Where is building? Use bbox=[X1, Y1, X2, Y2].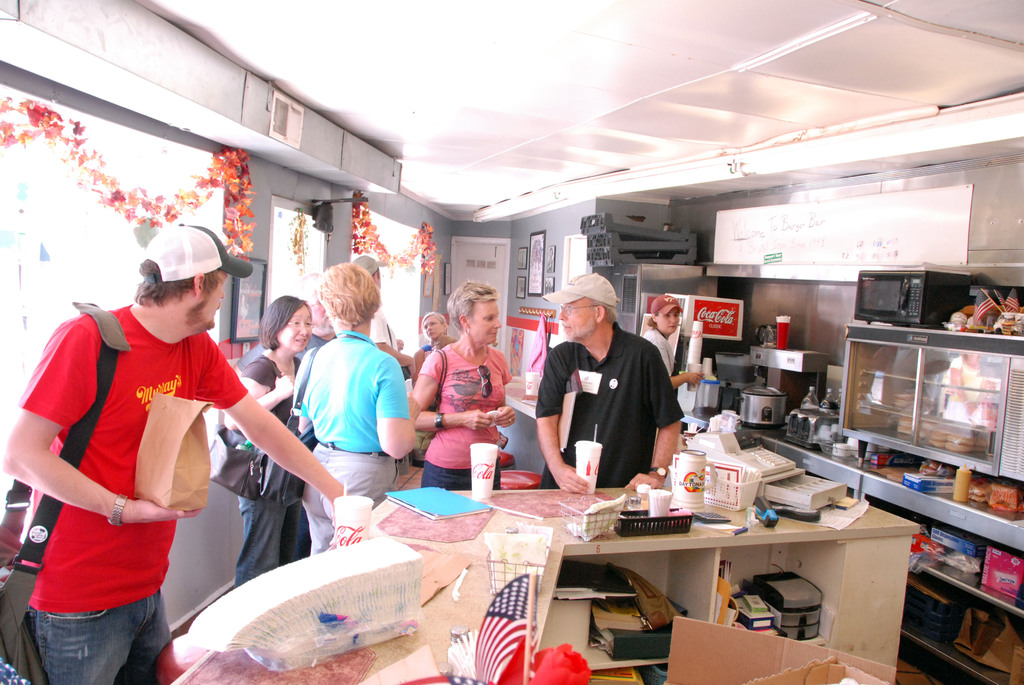
bbox=[1, 0, 1023, 684].
